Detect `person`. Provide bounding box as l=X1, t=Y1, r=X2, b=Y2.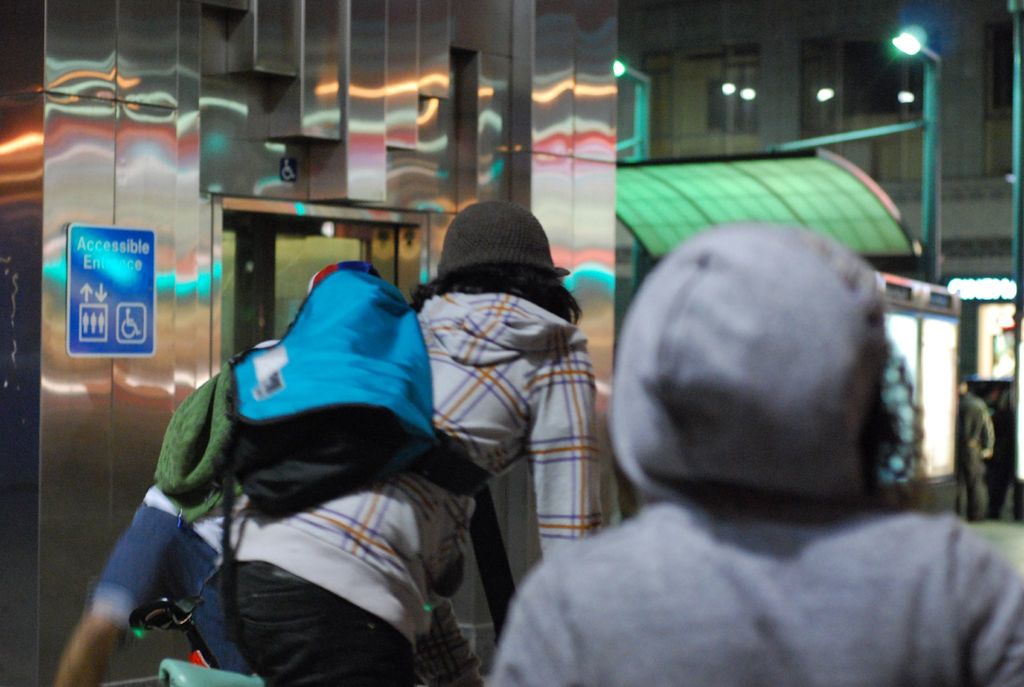
l=54, t=481, r=254, b=686.
